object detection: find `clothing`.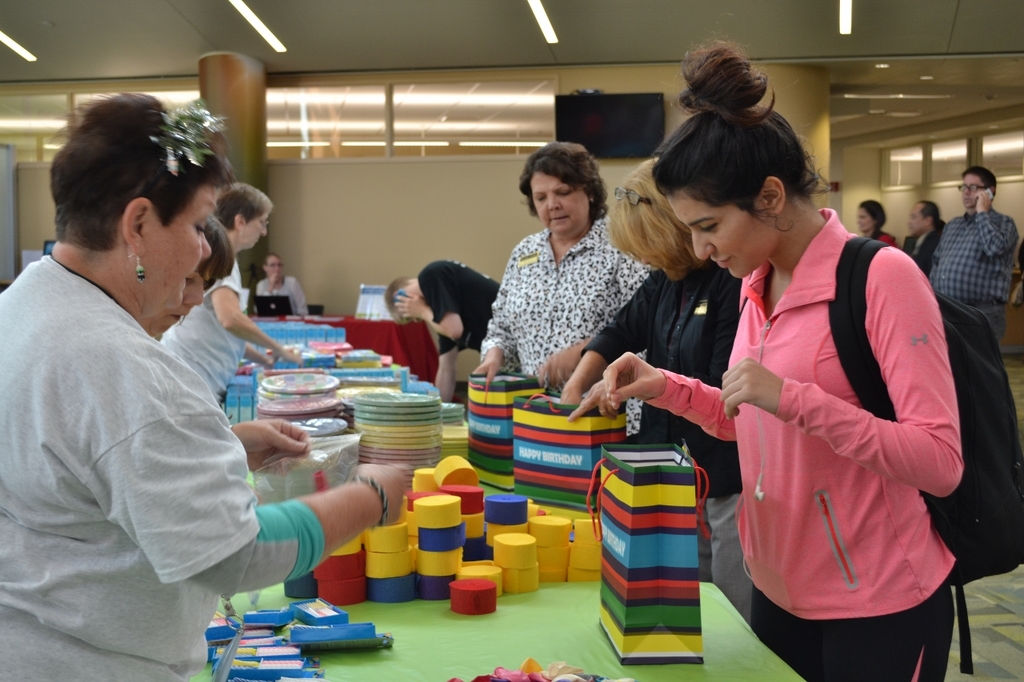
Rect(900, 219, 946, 280).
